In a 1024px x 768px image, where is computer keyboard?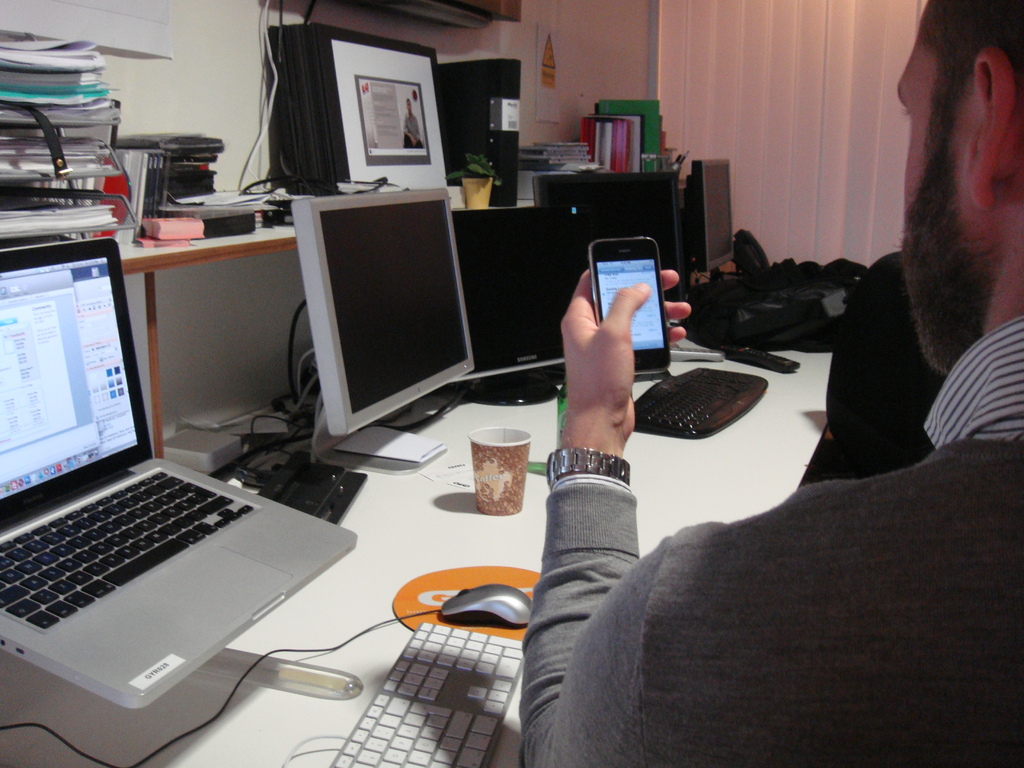
left=0, top=465, right=257, bottom=635.
